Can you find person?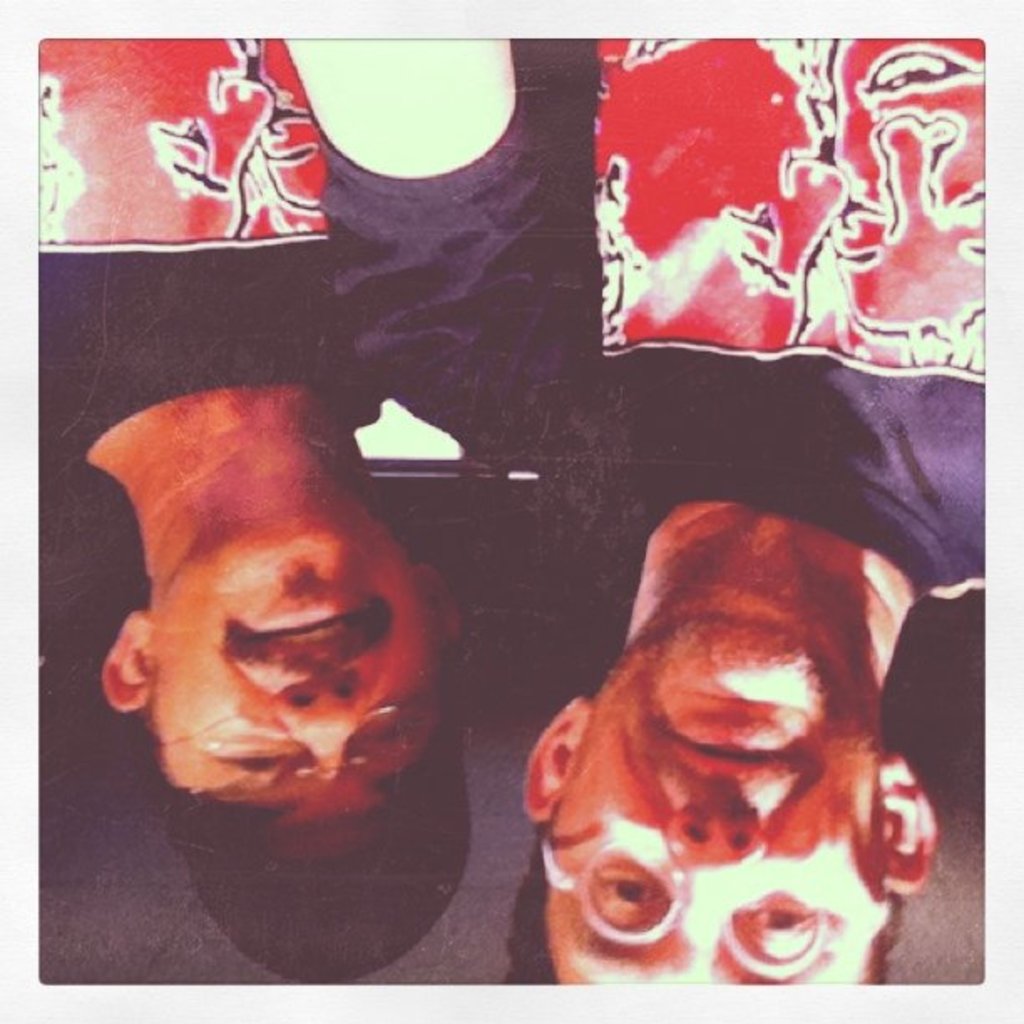
Yes, bounding box: (x1=271, y1=2, x2=1022, y2=1022).
